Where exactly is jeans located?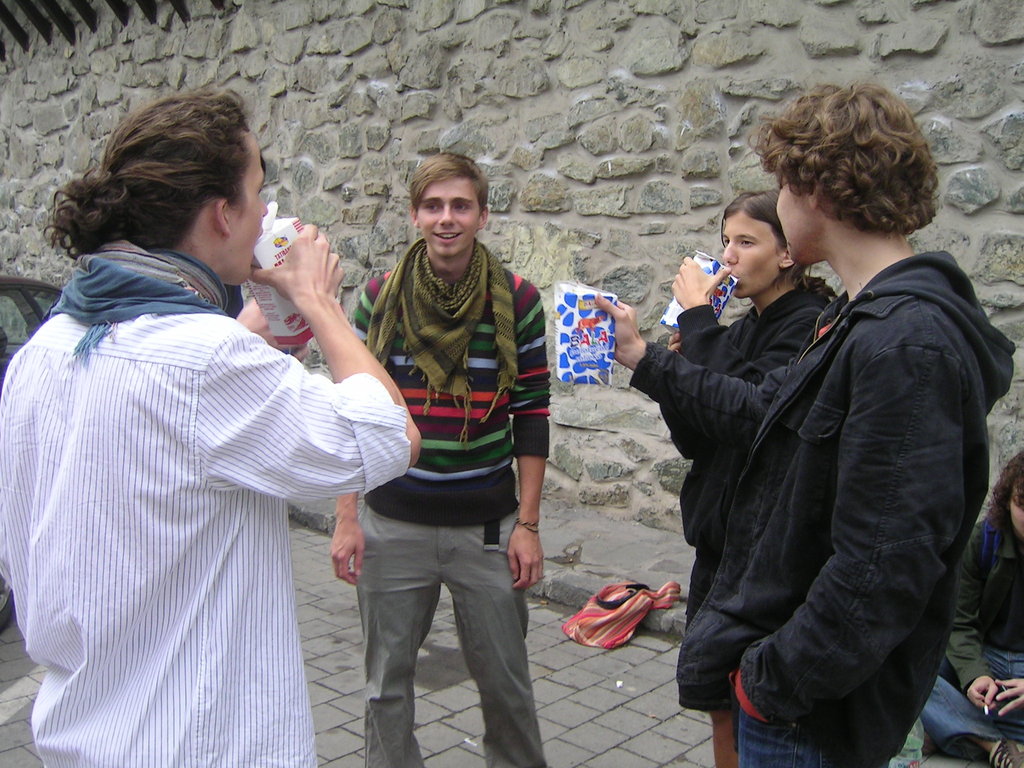
Its bounding box is bbox=(922, 648, 1023, 760).
